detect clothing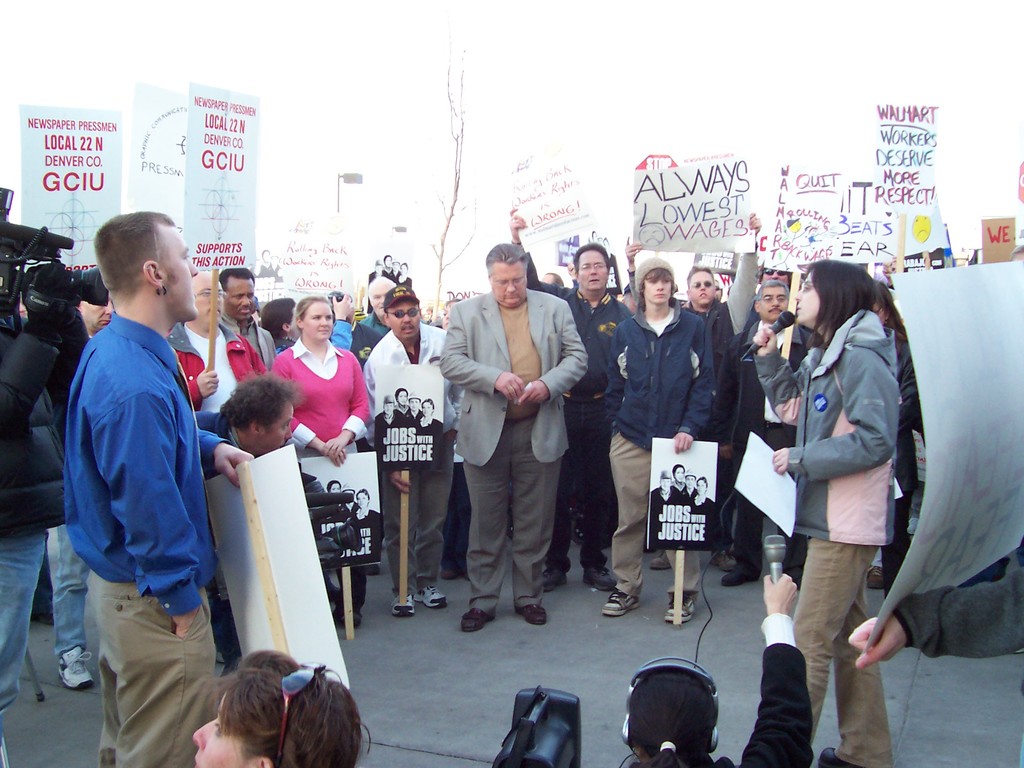
x1=0 y1=328 x2=65 y2=710
